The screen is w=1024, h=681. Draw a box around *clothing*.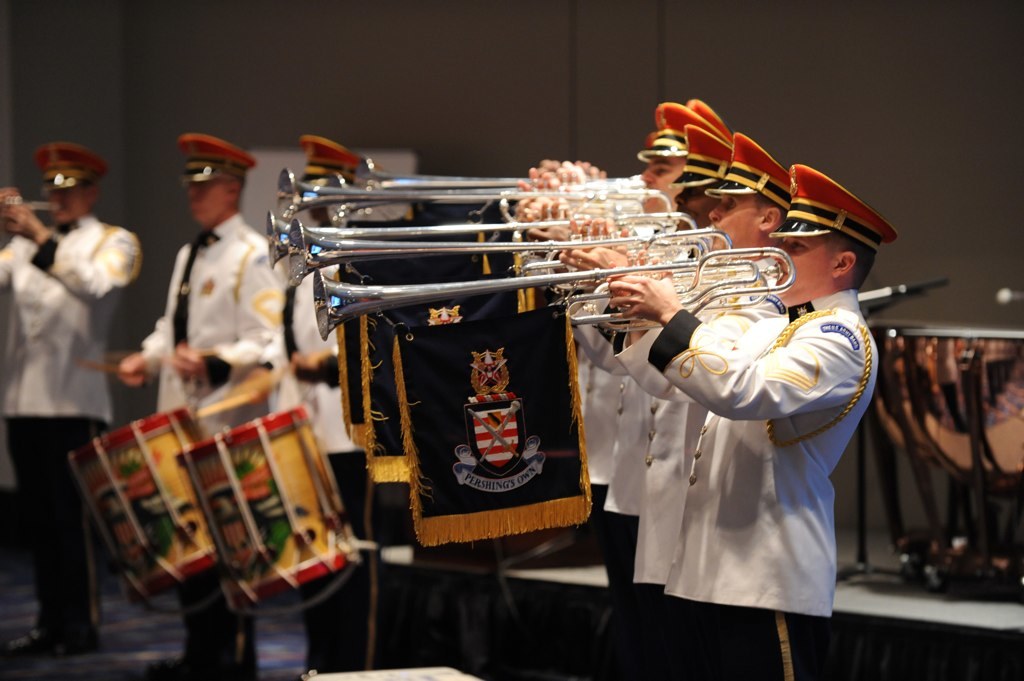
left=620, top=279, right=680, bottom=551.
